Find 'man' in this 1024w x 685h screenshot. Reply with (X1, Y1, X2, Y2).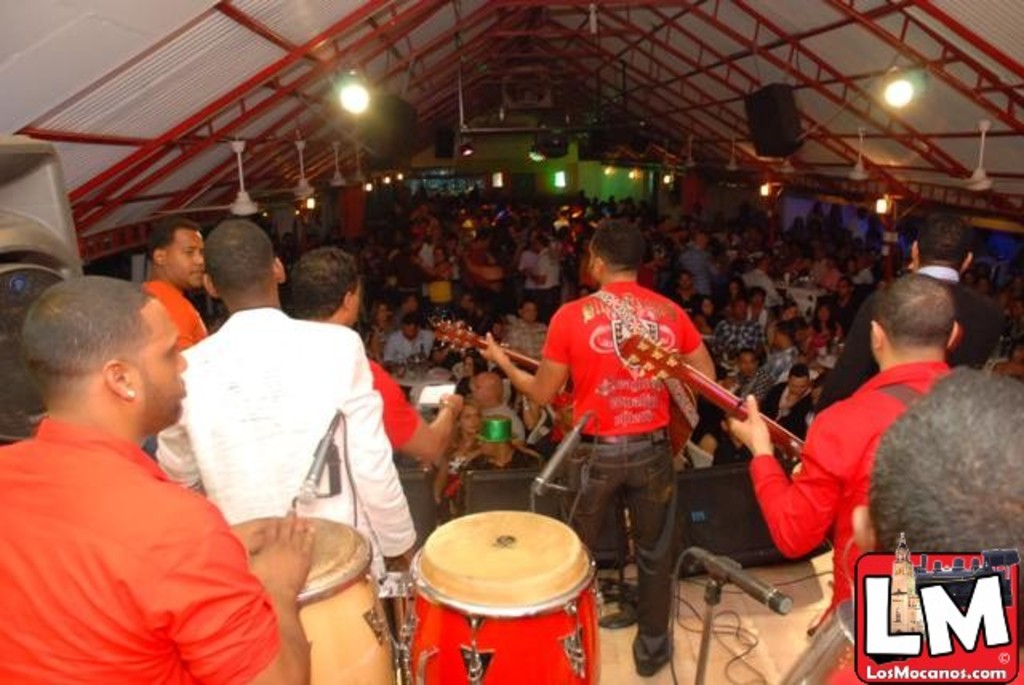
(755, 362, 824, 442).
